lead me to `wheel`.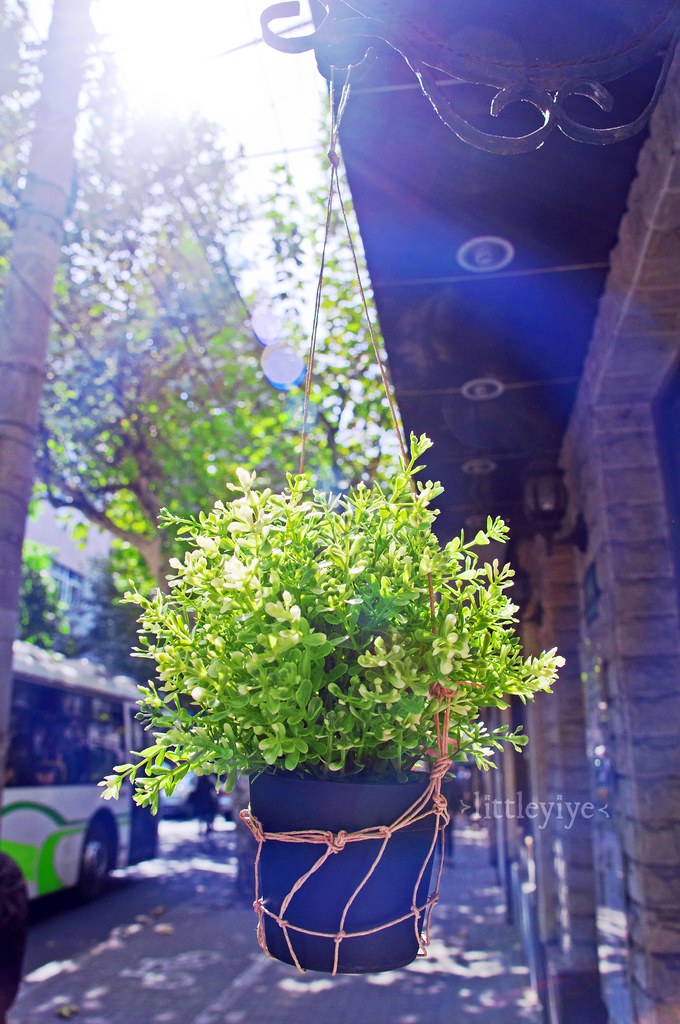
Lead to region(77, 820, 113, 886).
